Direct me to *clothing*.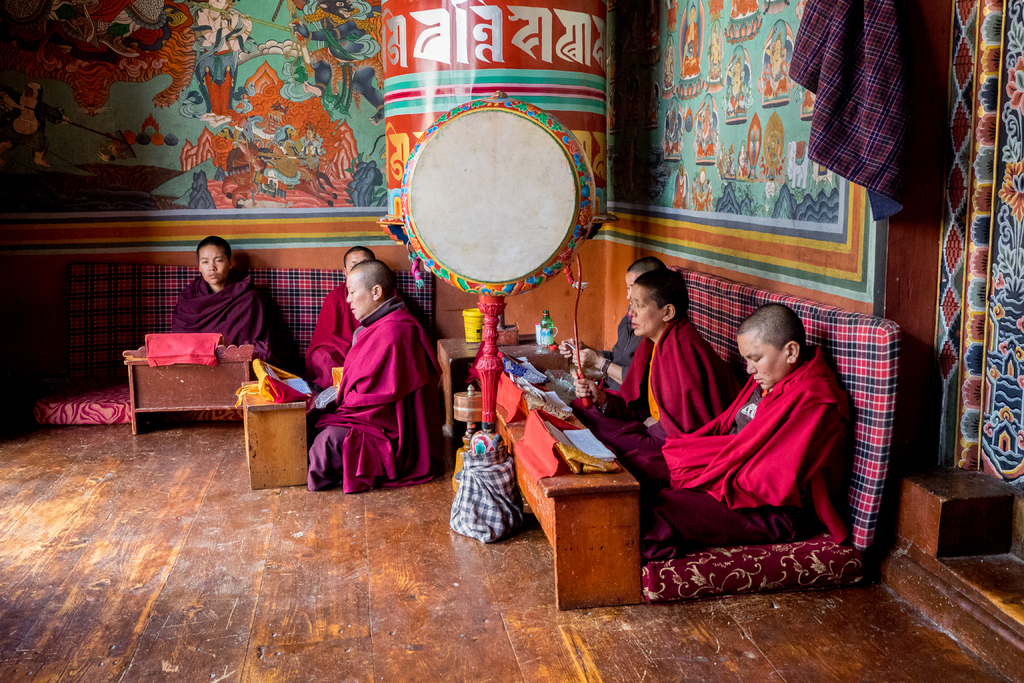
Direction: <region>646, 349, 832, 537</region>.
